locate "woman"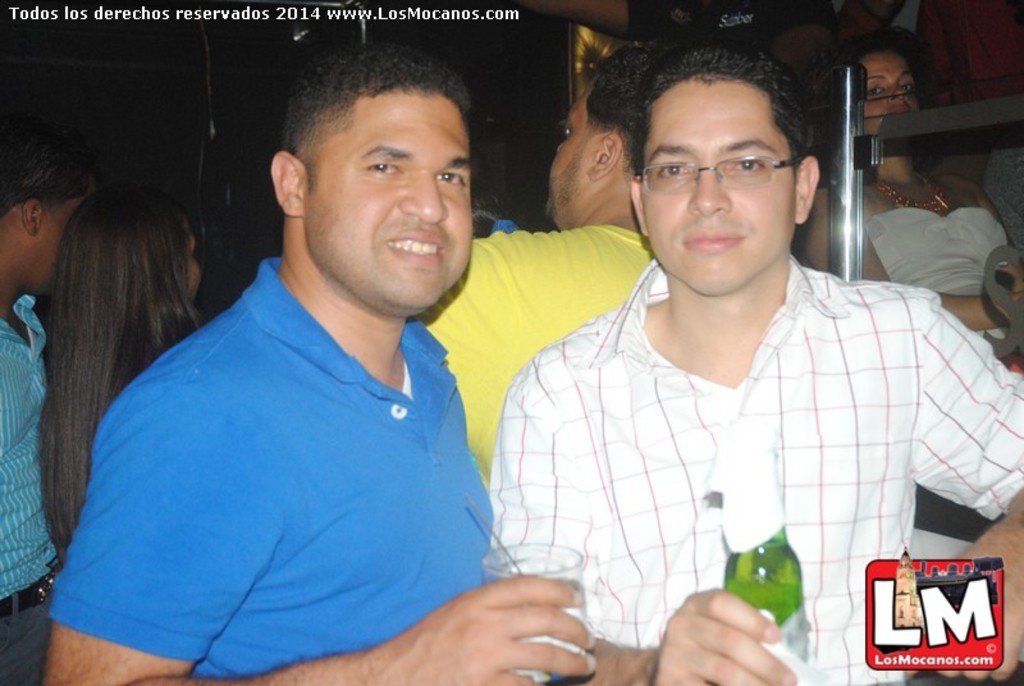
x1=40 y1=178 x2=204 y2=561
